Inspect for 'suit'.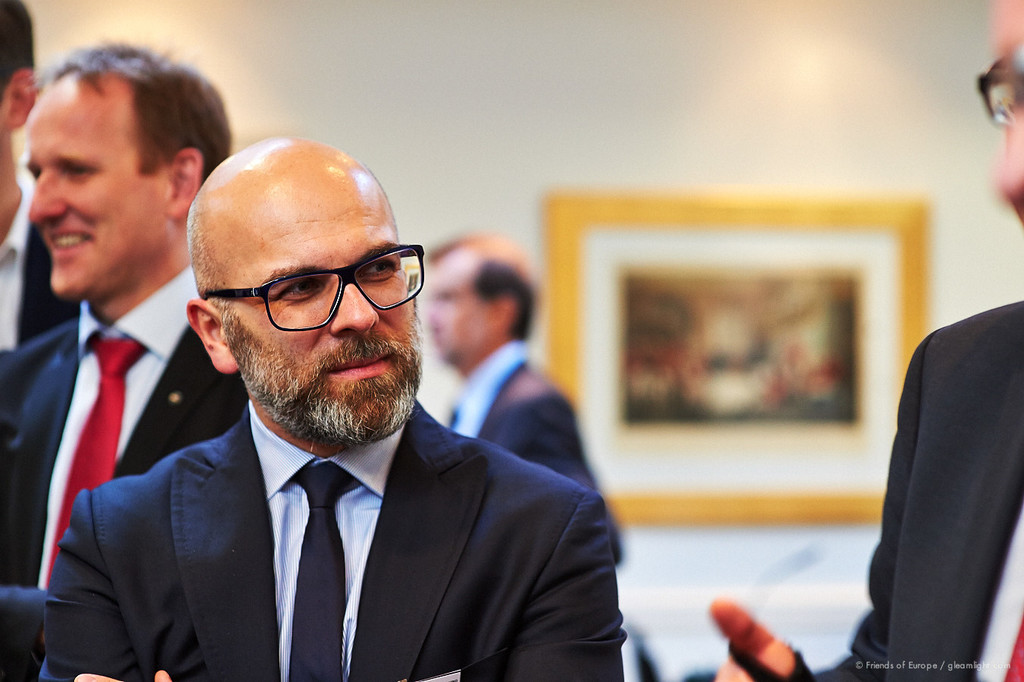
Inspection: BBox(442, 336, 620, 565).
